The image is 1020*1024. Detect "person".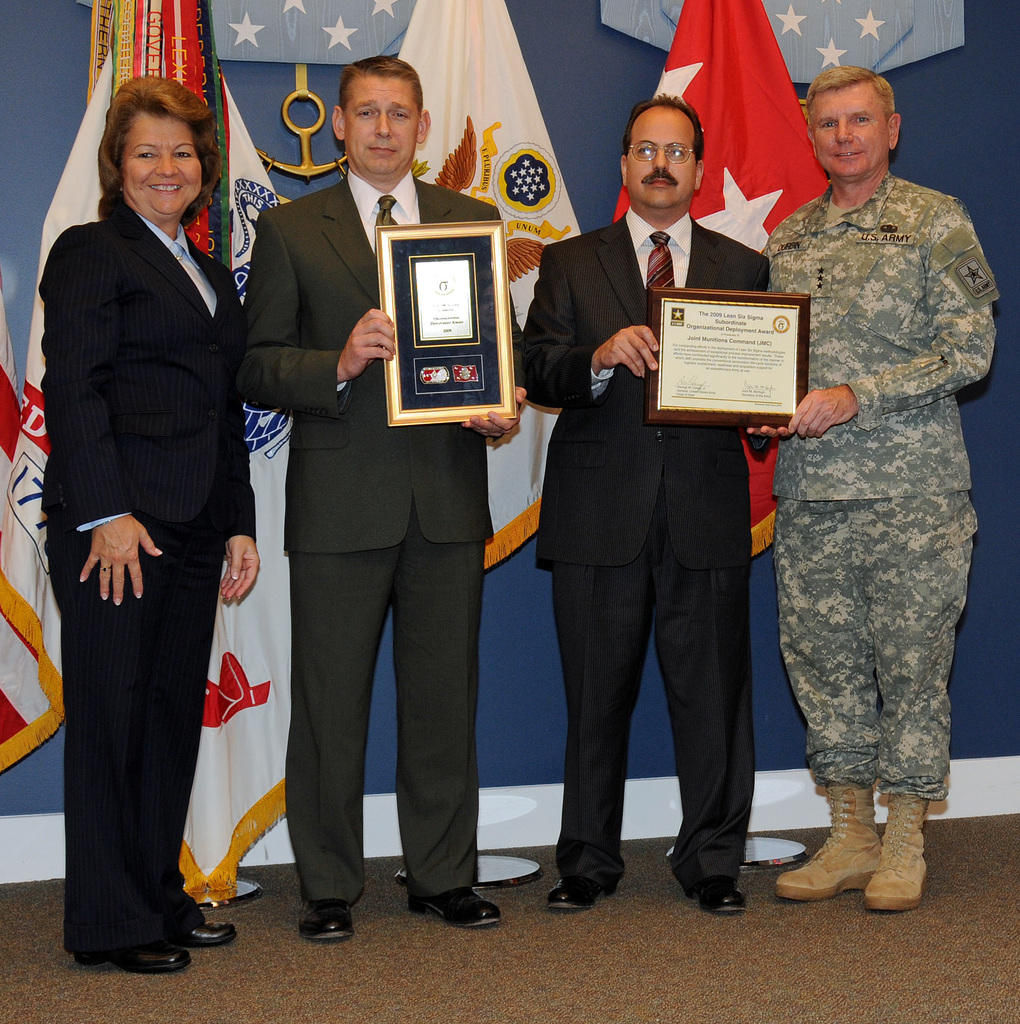
Detection: 750,49,1000,915.
